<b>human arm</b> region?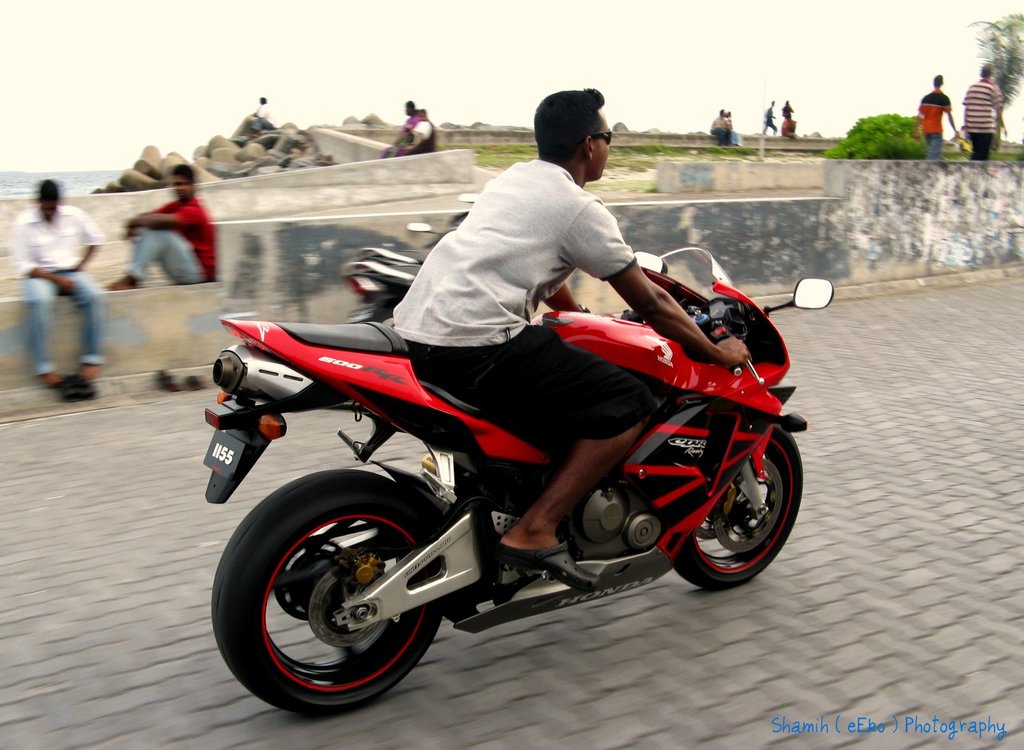
Rect(560, 203, 748, 362)
